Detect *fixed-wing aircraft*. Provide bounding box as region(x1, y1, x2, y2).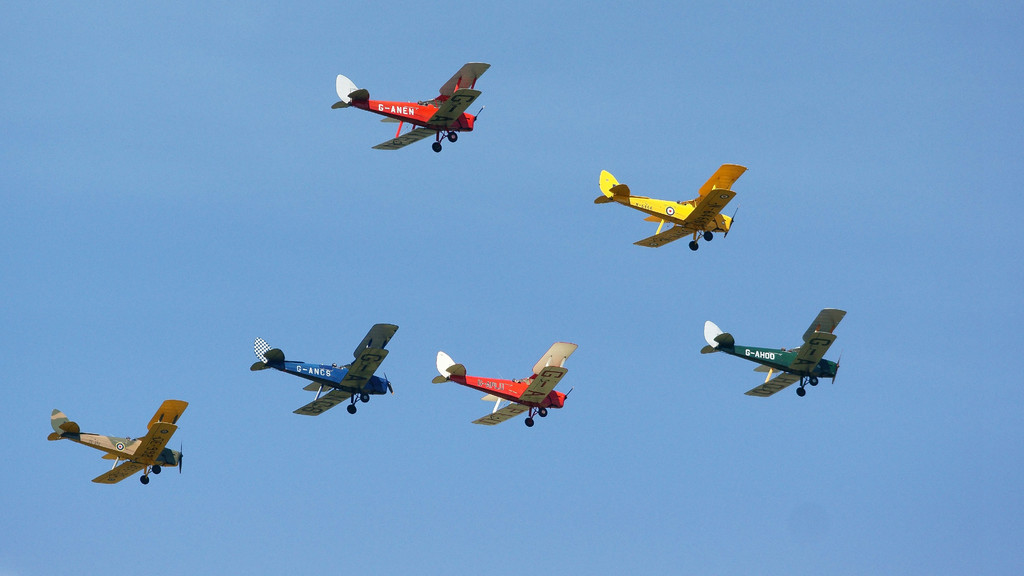
region(43, 396, 182, 486).
